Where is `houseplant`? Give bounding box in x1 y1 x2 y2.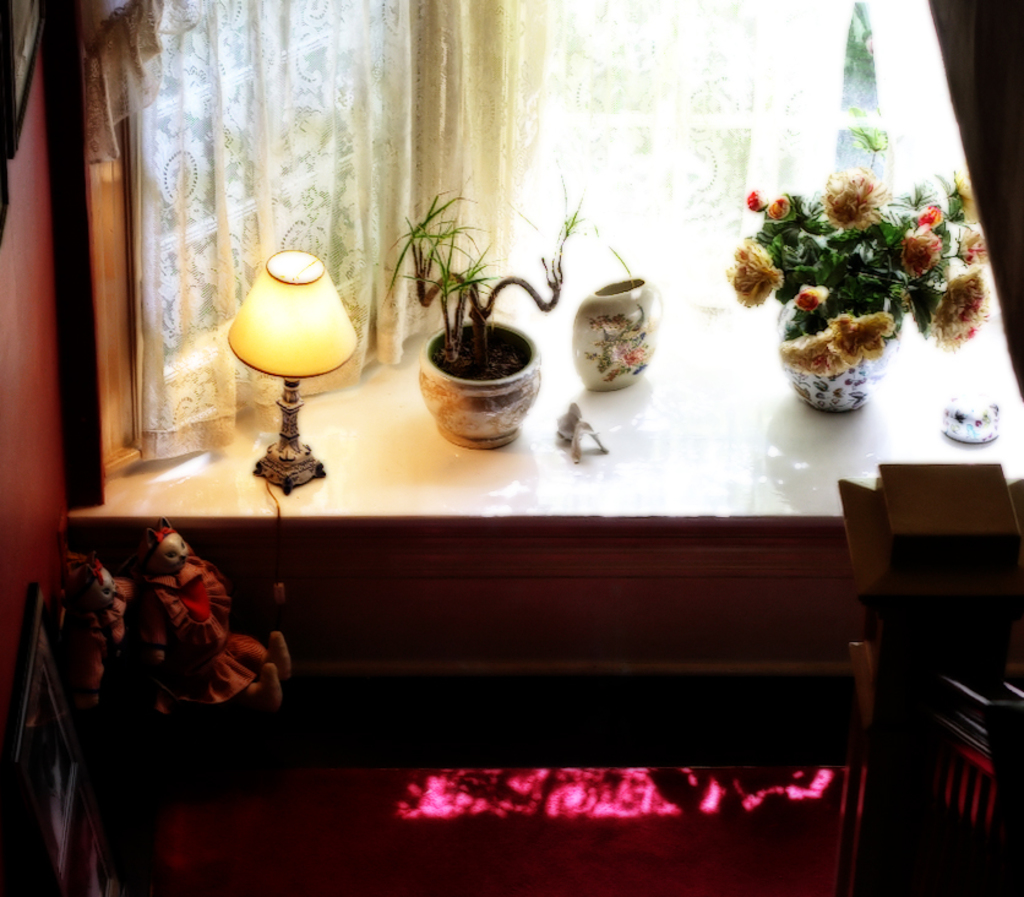
718 119 991 417.
